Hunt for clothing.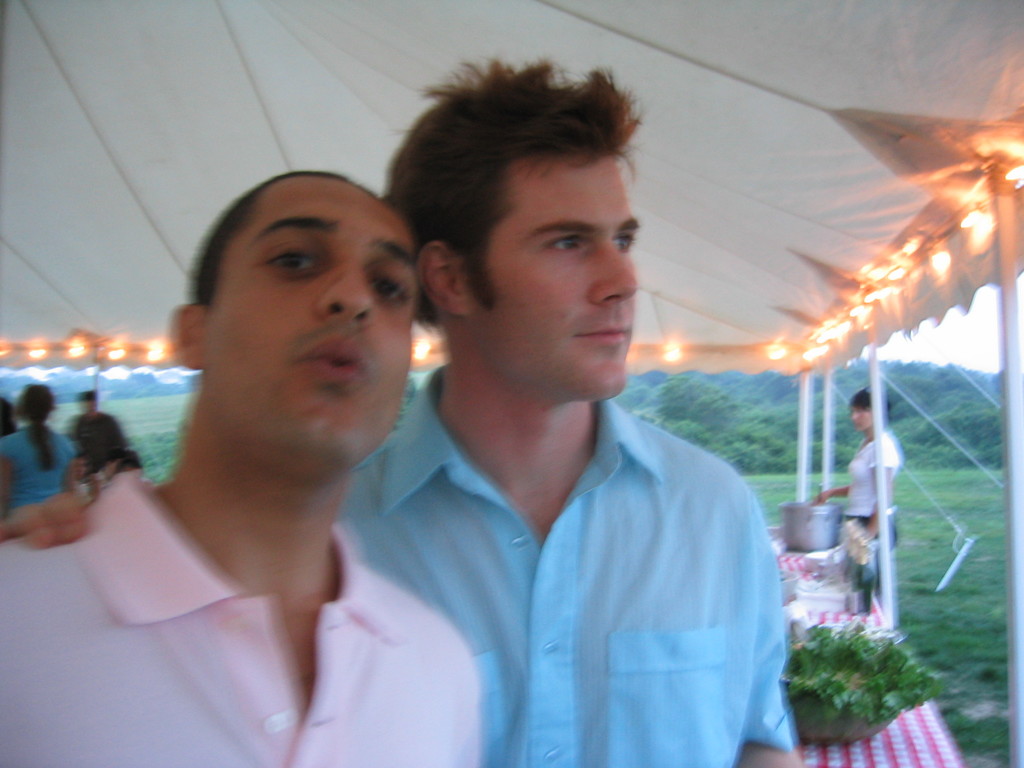
Hunted down at {"x1": 4, "y1": 412, "x2": 75, "y2": 512}.
